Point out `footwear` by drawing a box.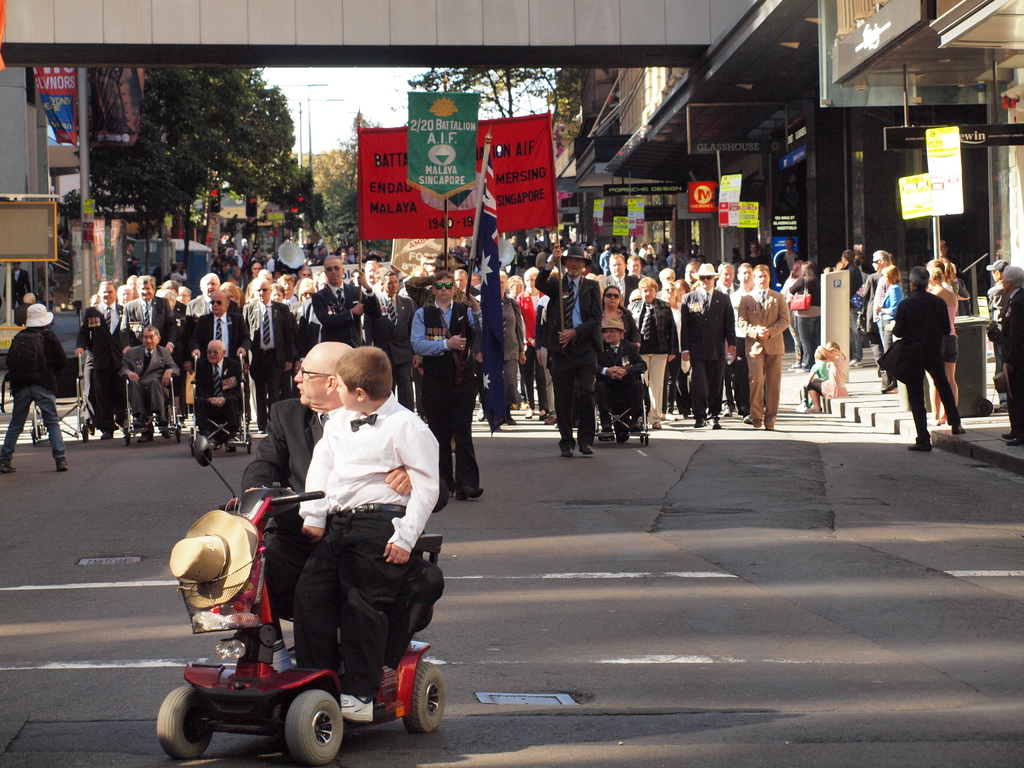
left=136, top=431, right=157, bottom=443.
